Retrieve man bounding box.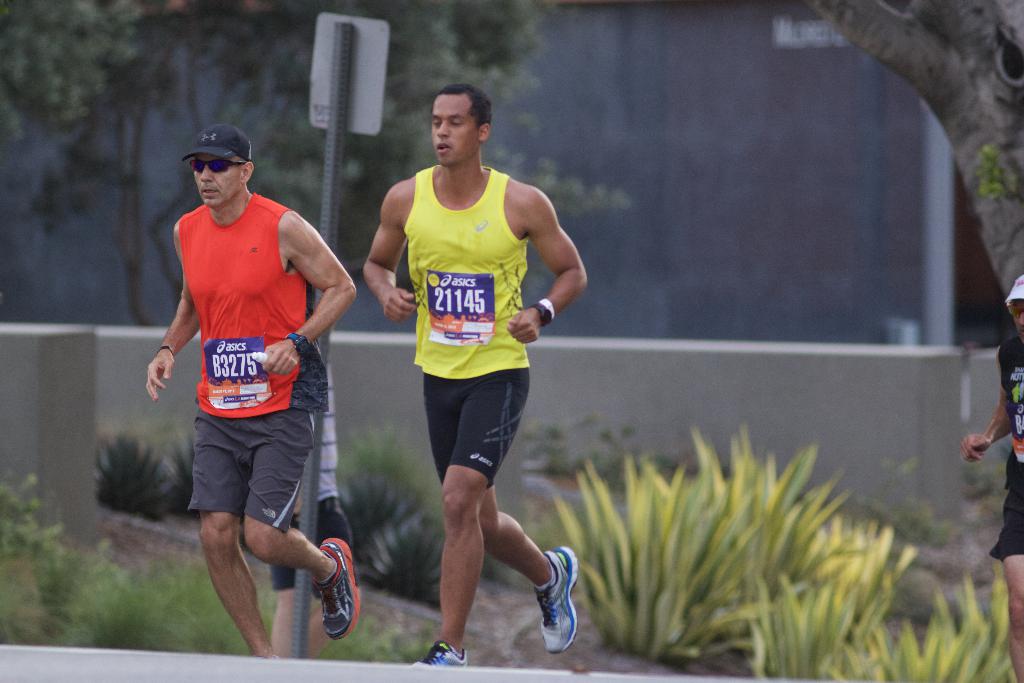
Bounding box: {"left": 360, "top": 84, "right": 589, "bottom": 666}.
